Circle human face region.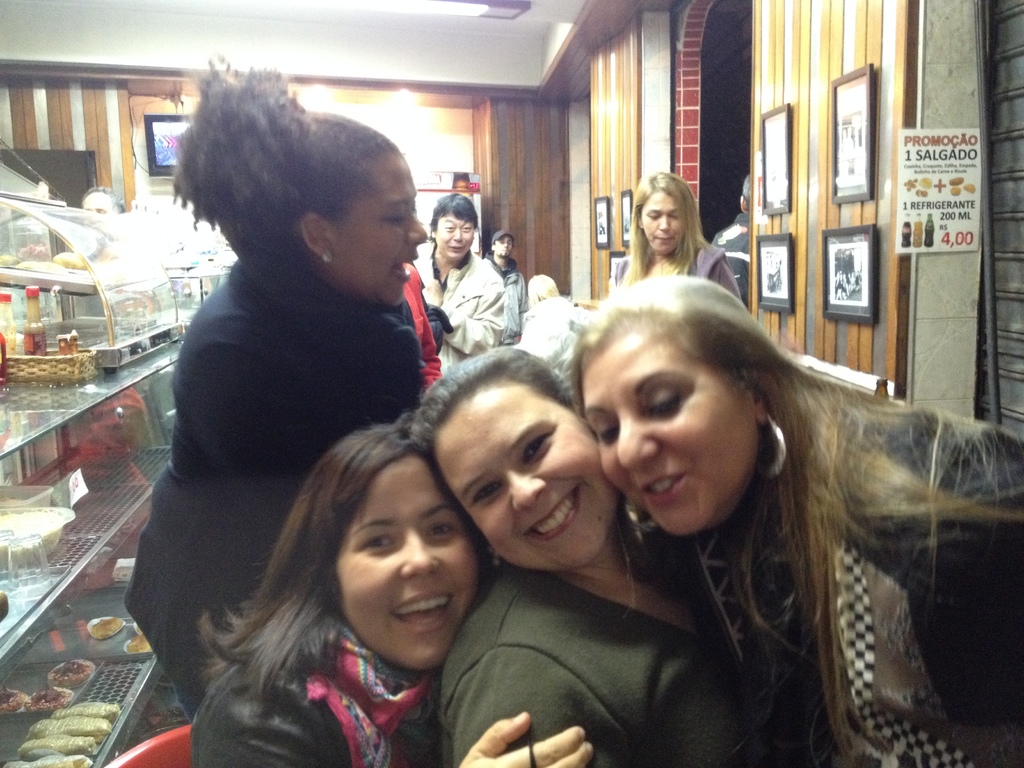
Region: x1=435 y1=211 x2=472 y2=261.
